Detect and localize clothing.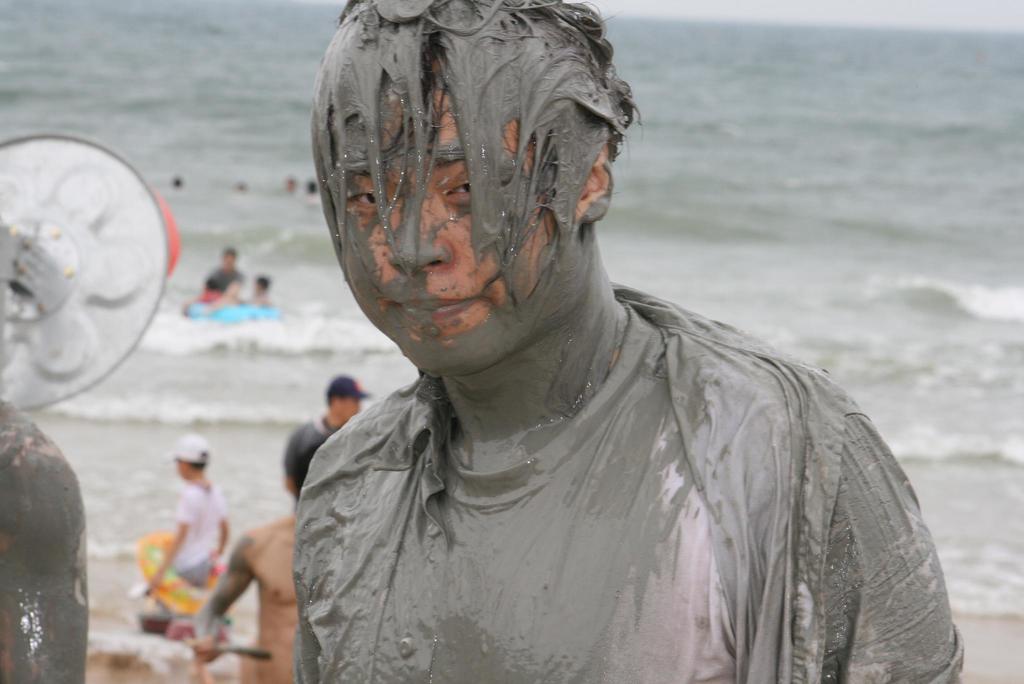
Localized at crop(173, 478, 224, 585).
